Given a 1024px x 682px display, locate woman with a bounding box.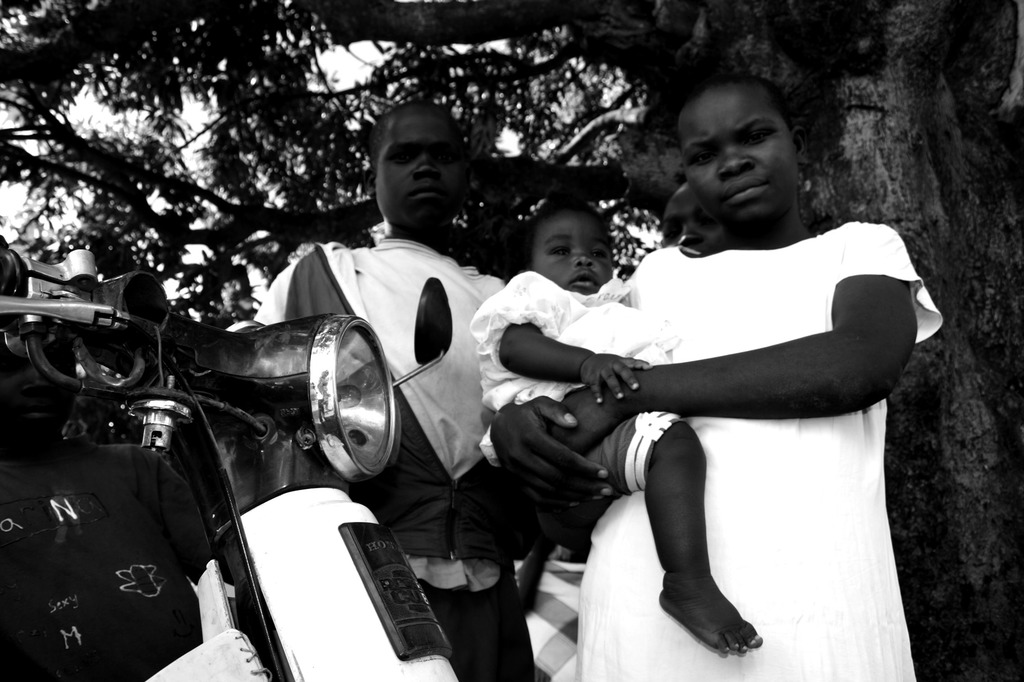
Located: [left=452, top=108, right=899, bottom=681].
